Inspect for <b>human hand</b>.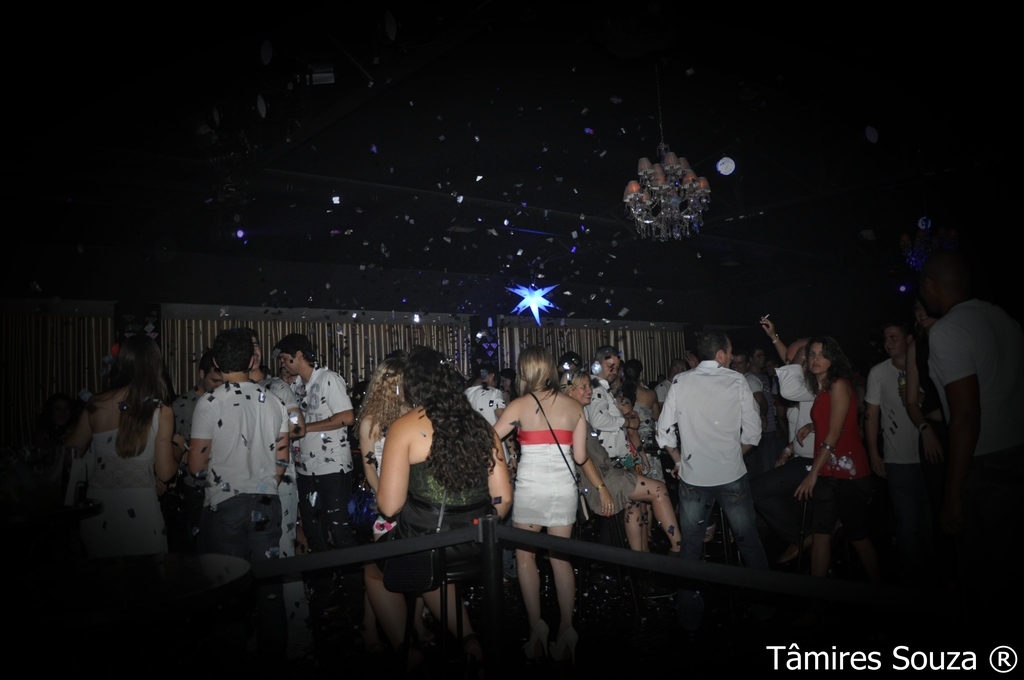
Inspection: <bbox>627, 409, 640, 416</bbox>.
